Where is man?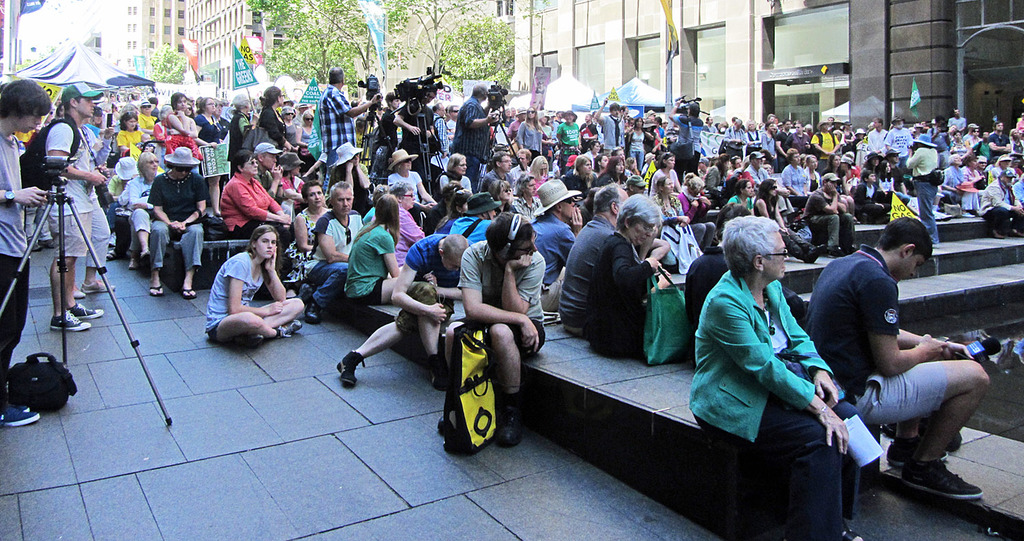
738/147/795/197.
